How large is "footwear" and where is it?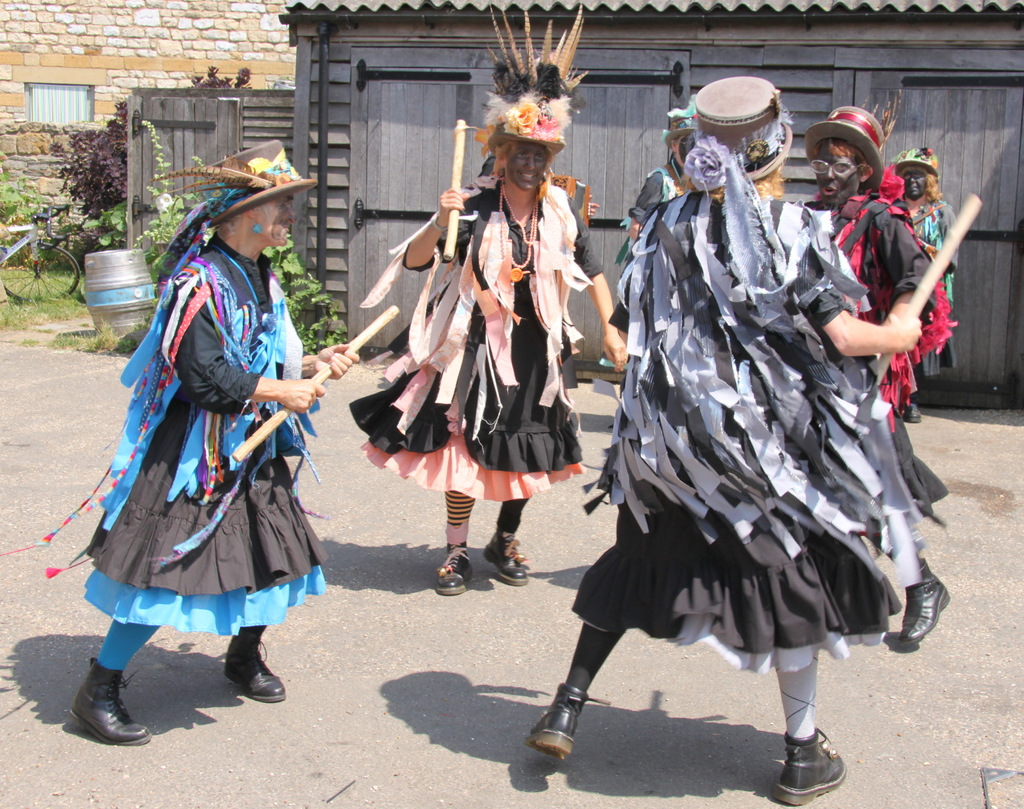
Bounding box: {"x1": 436, "y1": 542, "x2": 470, "y2": 598}.
